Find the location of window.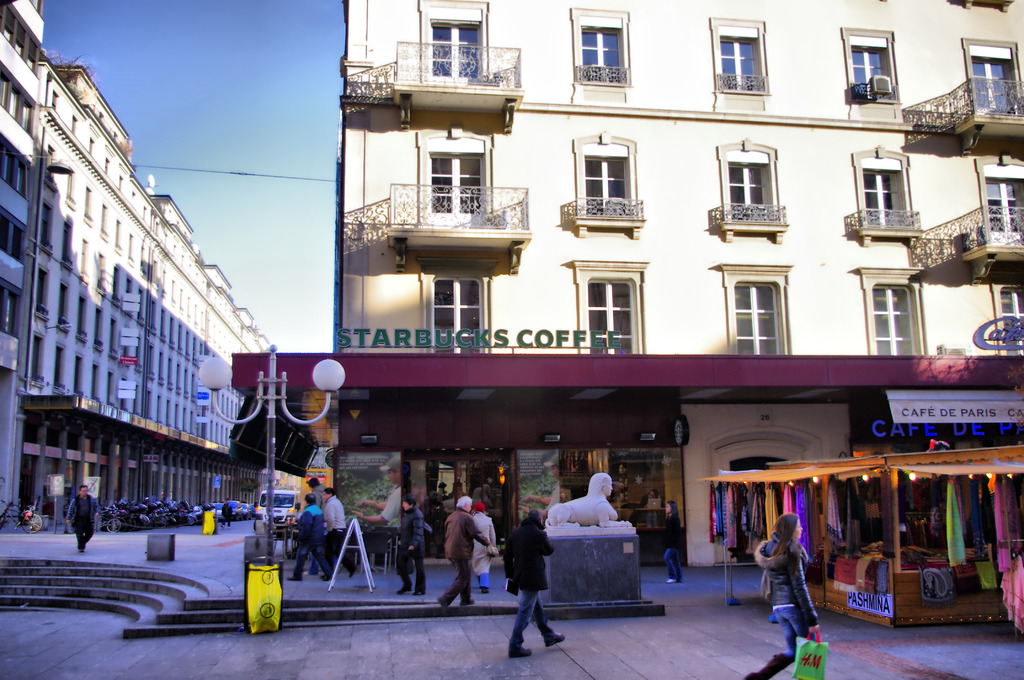
Location: [712, 134, 790, 241].
